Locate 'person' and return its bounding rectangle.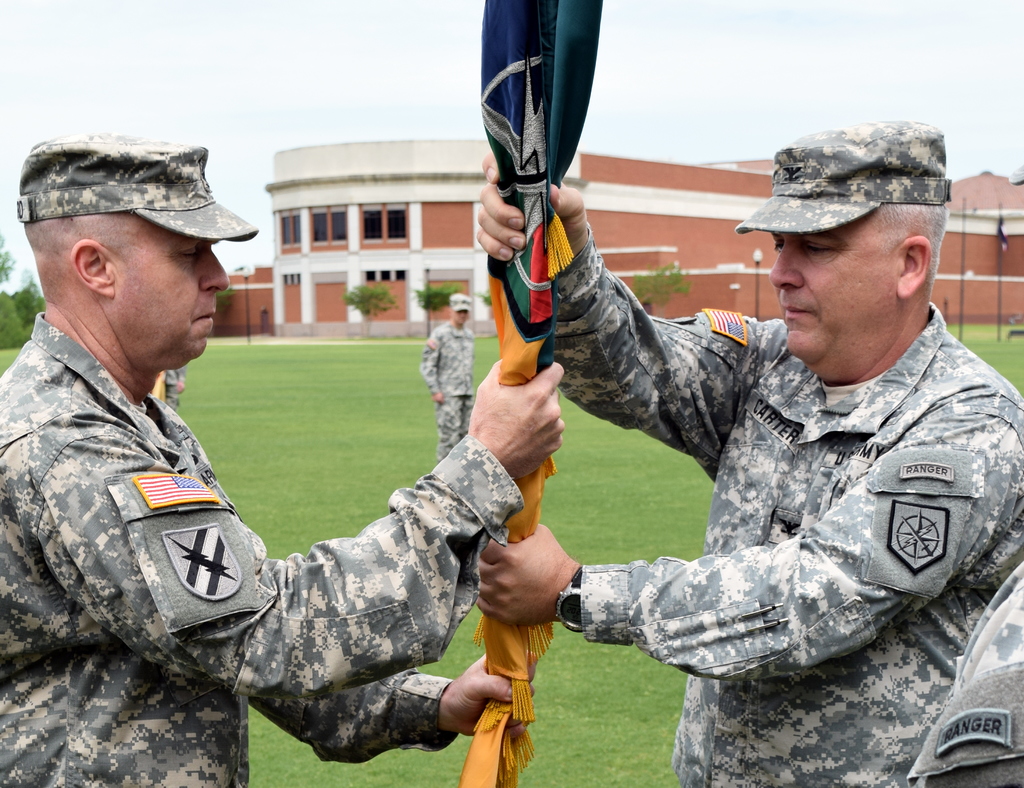
locate(422, 290, 476, 465).
